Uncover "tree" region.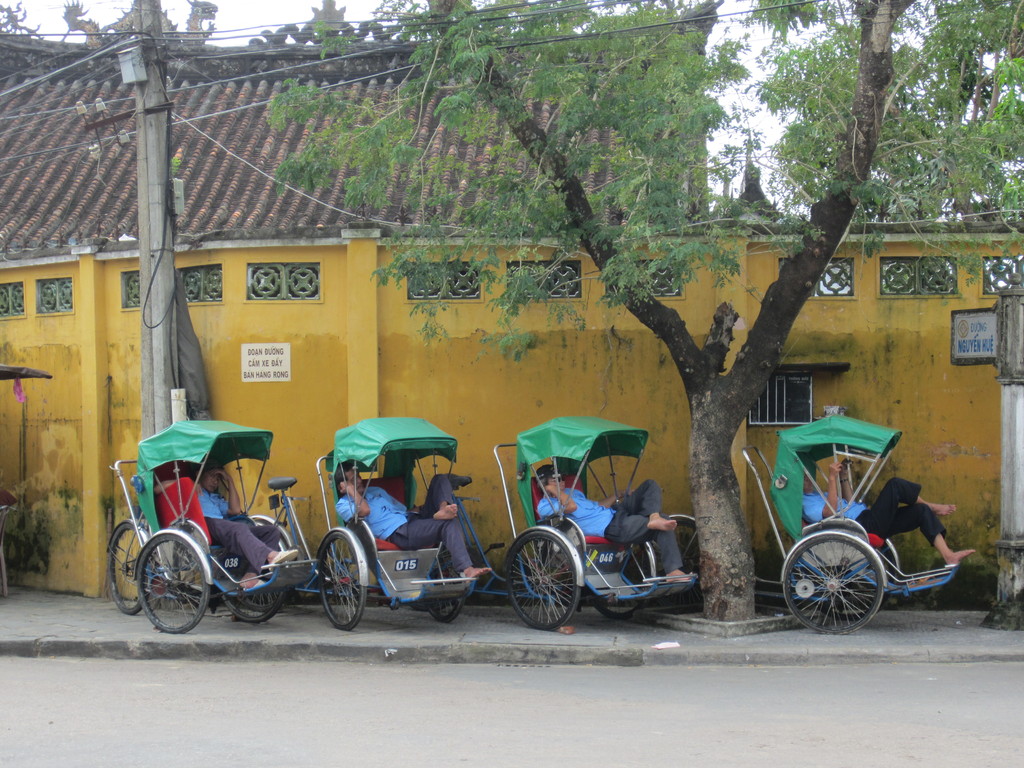
Uncovered: x1=263, y1=0, x2=1023, y2=627.
